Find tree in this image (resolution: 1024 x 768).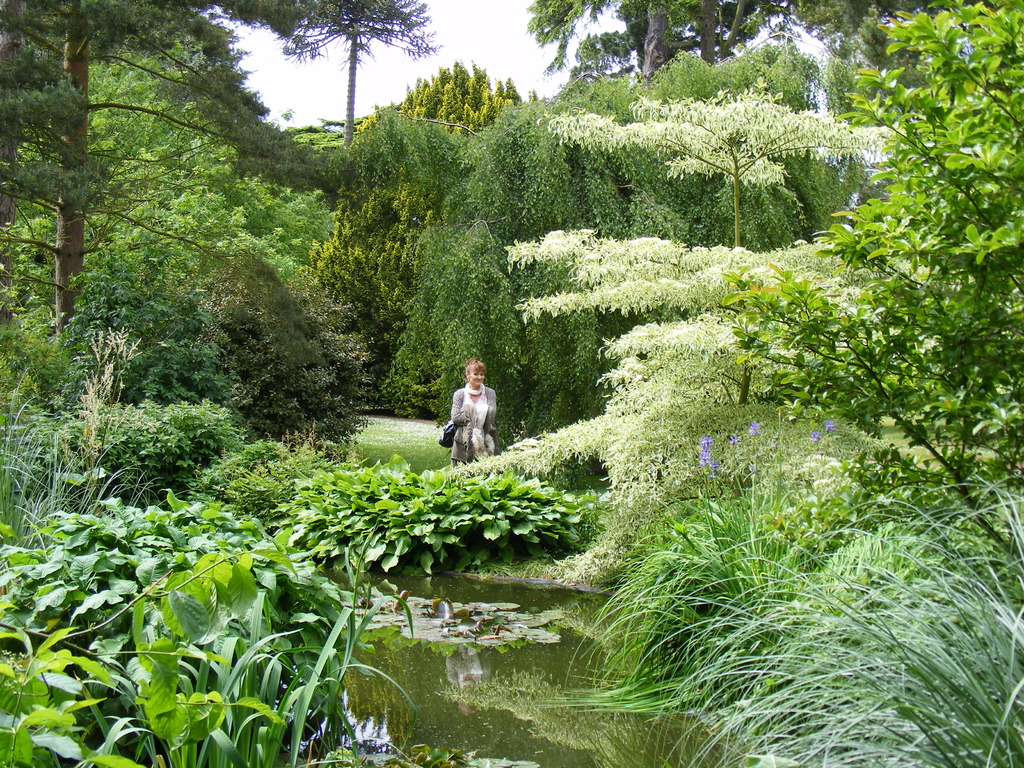
682, 0, 783, 64.
